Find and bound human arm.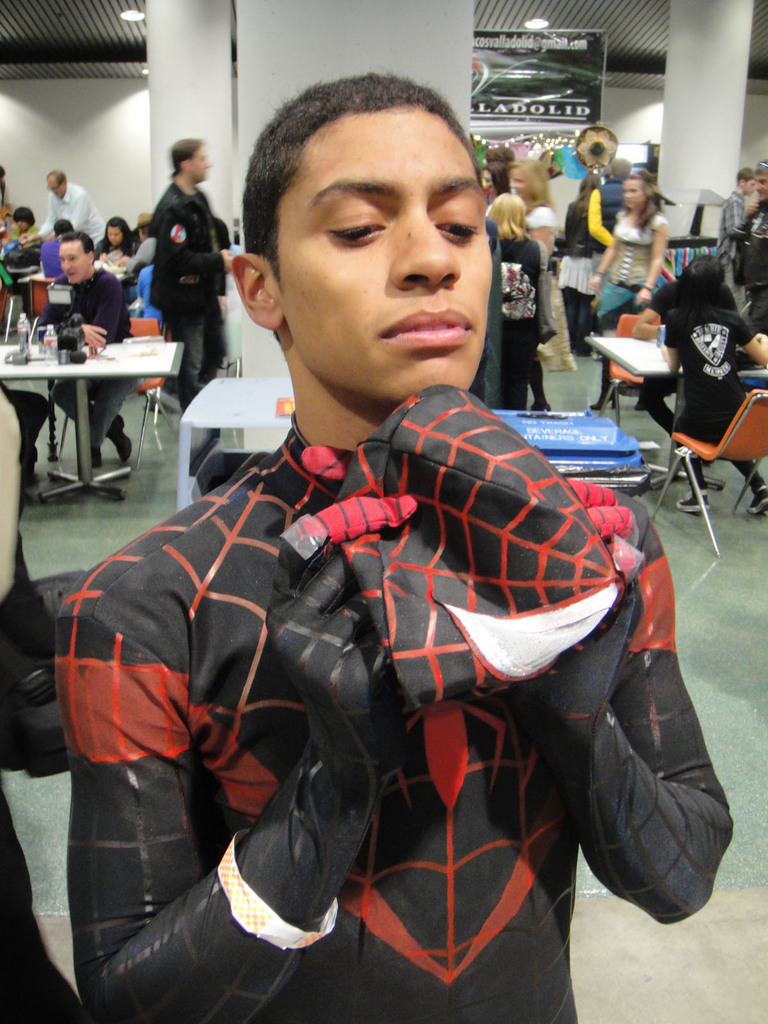
Bound: <box>97,271,131,346</box>.
